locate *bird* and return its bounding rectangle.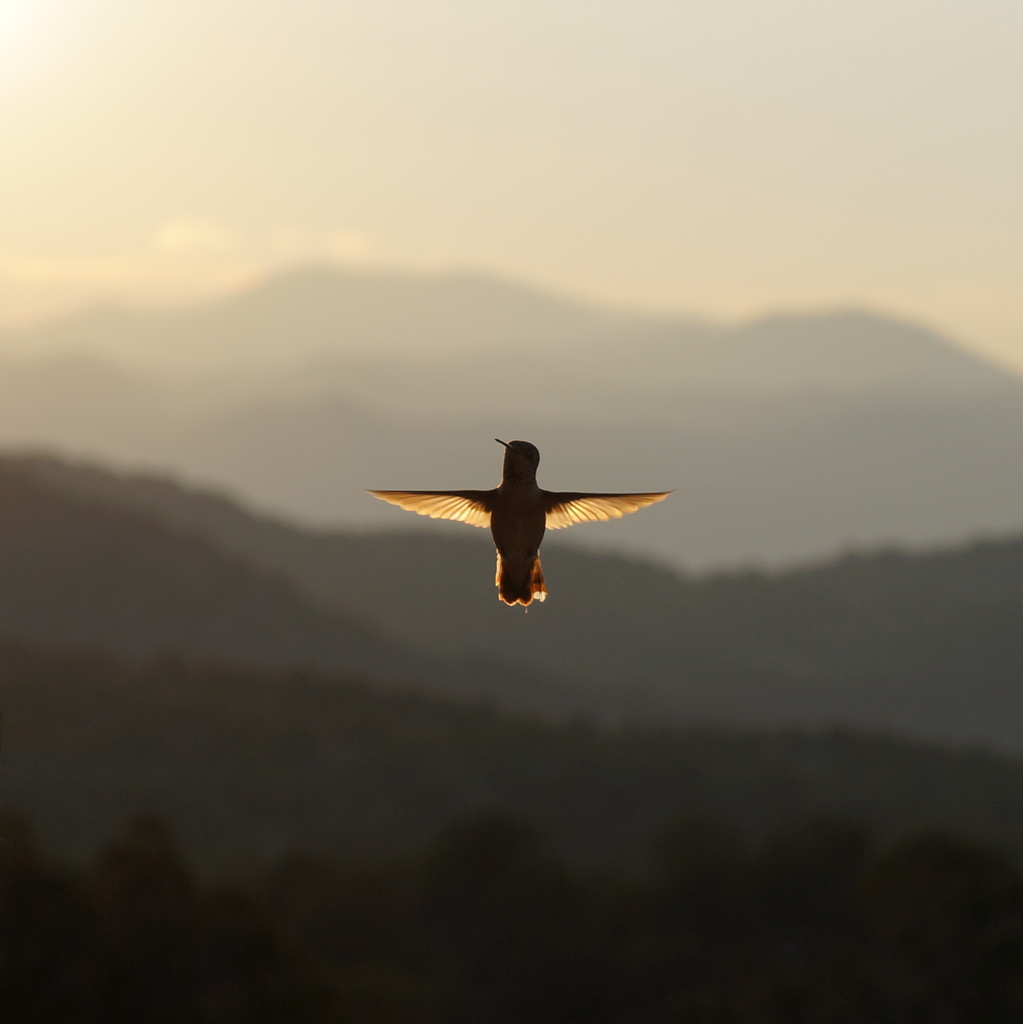
<region>355, 430, 692, 607</region>.
